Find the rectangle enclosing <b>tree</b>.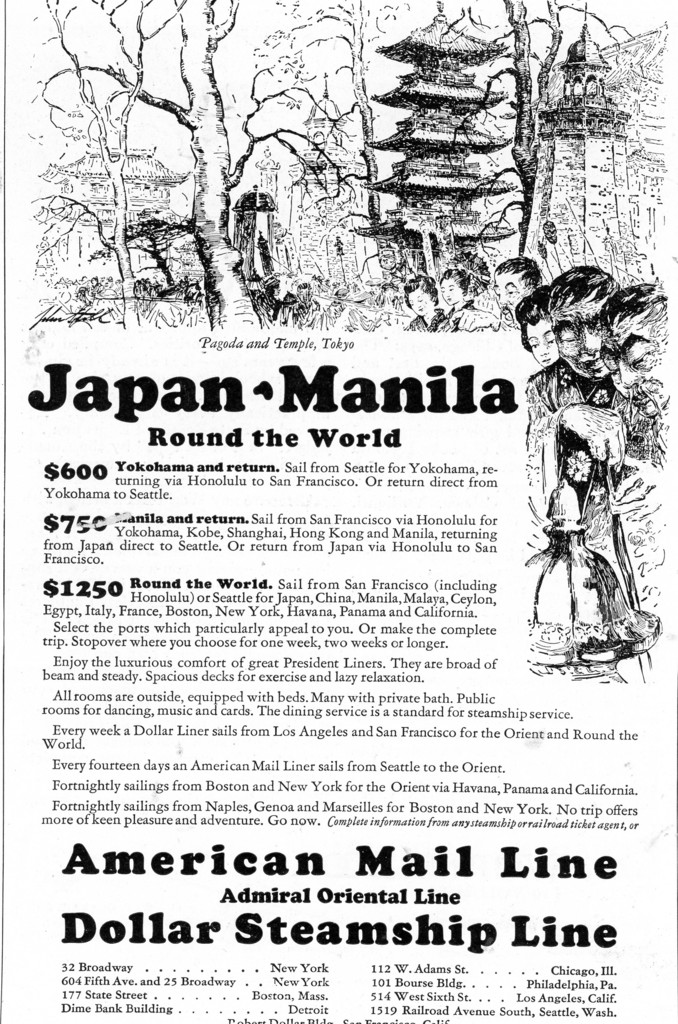
rect(365, 0, 627, 269).
